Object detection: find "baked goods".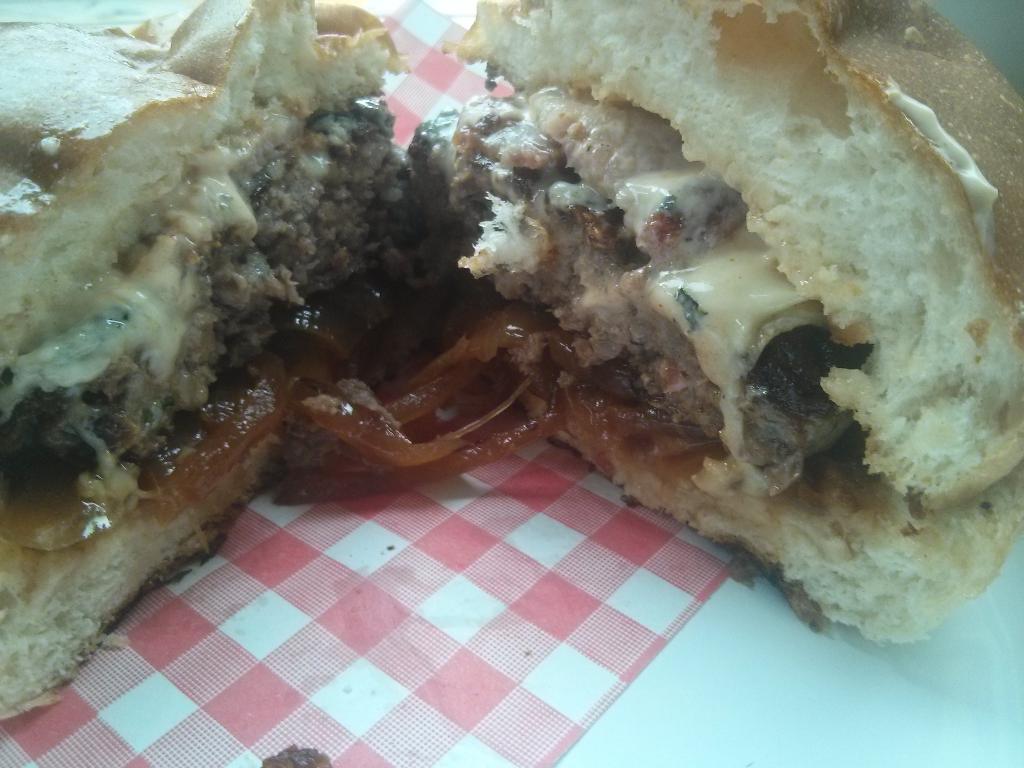
locate(60, 0, 1012, 655).
